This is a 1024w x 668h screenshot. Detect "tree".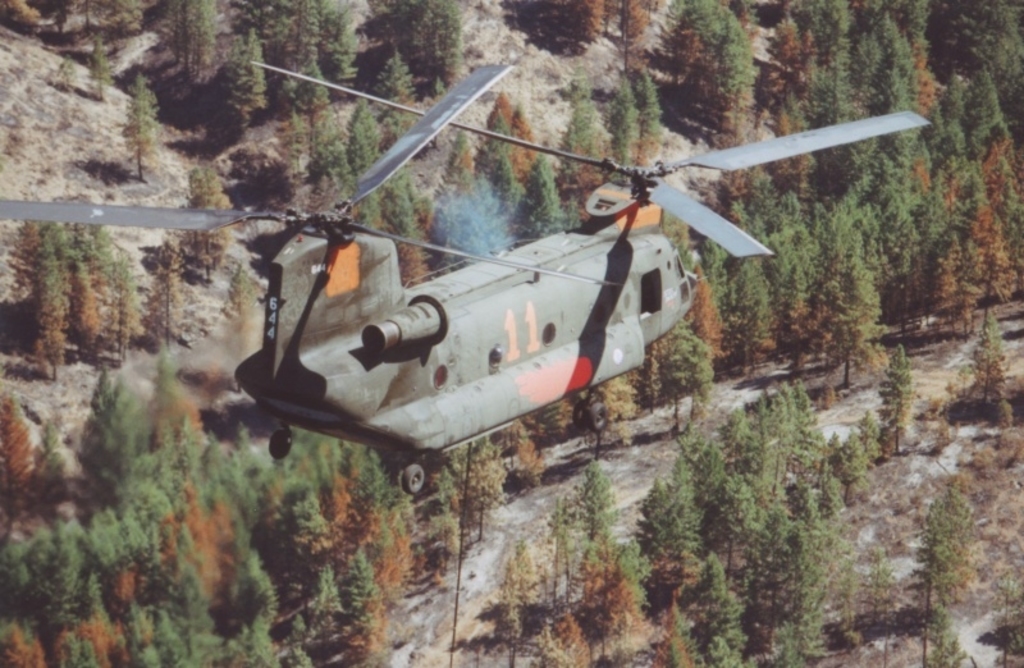
Rect(818, 230, 882, 394).
